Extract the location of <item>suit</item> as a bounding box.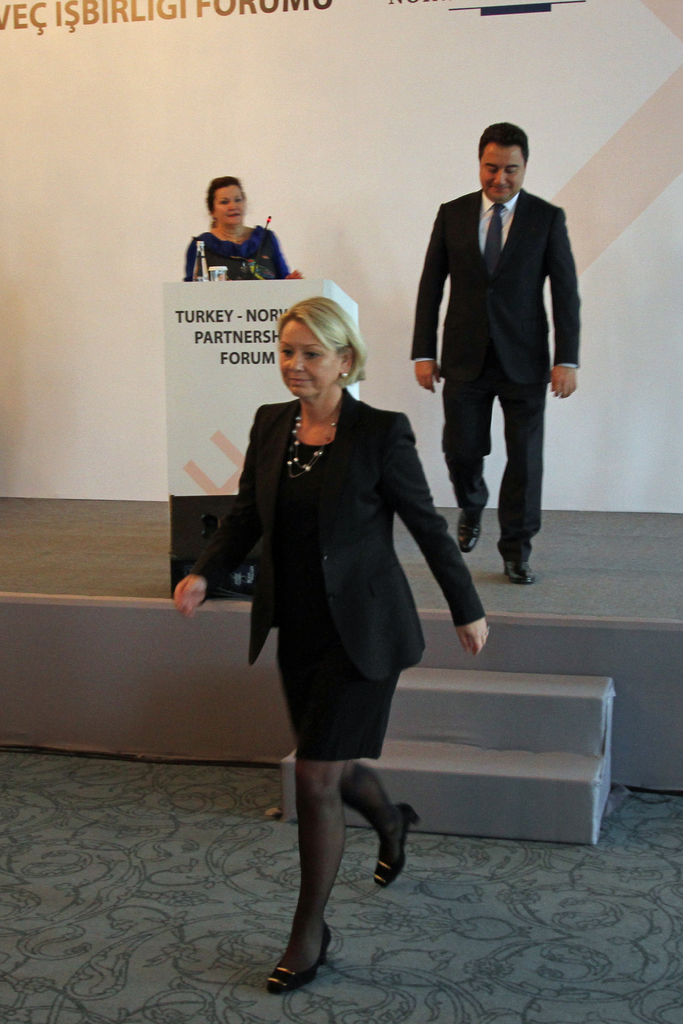
404/155/549/525.
